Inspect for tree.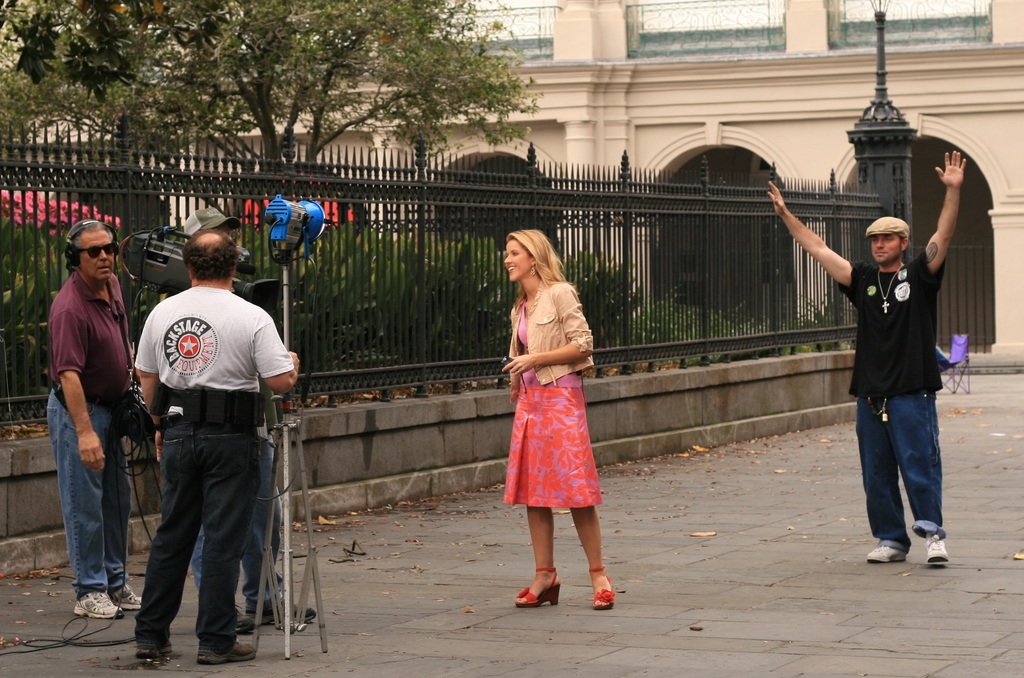
Inspection: (0,0,538,269).
